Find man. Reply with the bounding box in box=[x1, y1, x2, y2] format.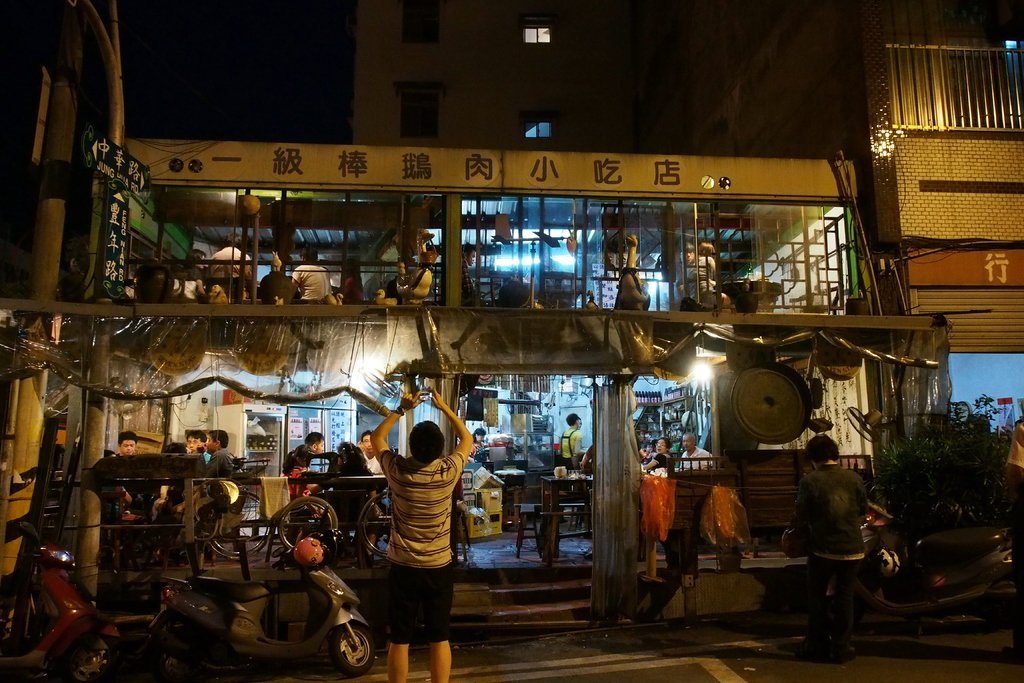
box=[107, 428, 158, 515].
